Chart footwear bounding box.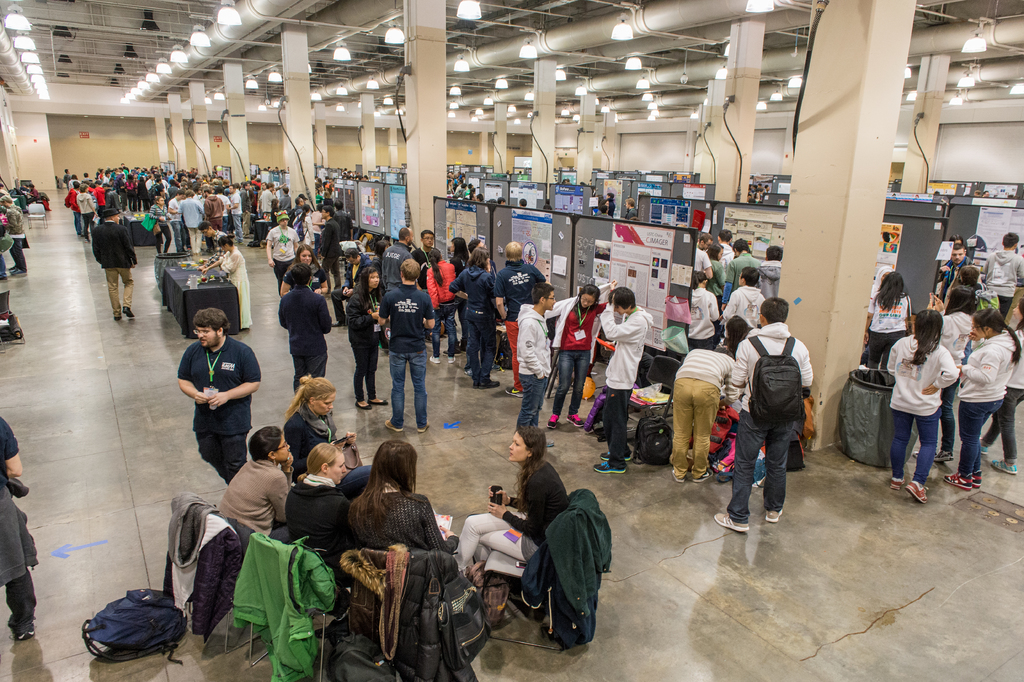
Charted: rect(712, 511, 750, 533).
